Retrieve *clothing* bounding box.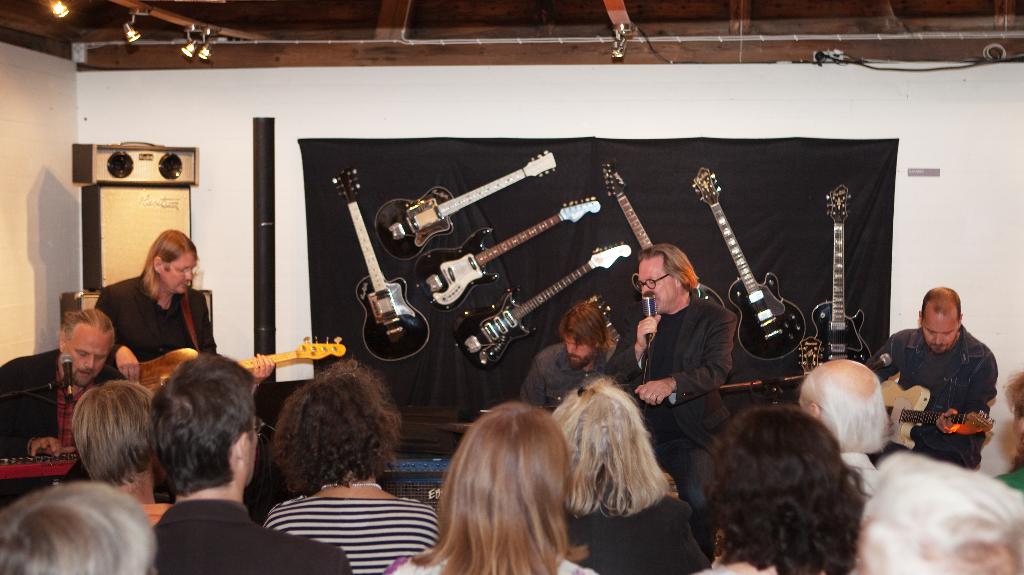
Bounding box: <box>139,495,173,526</box>.
